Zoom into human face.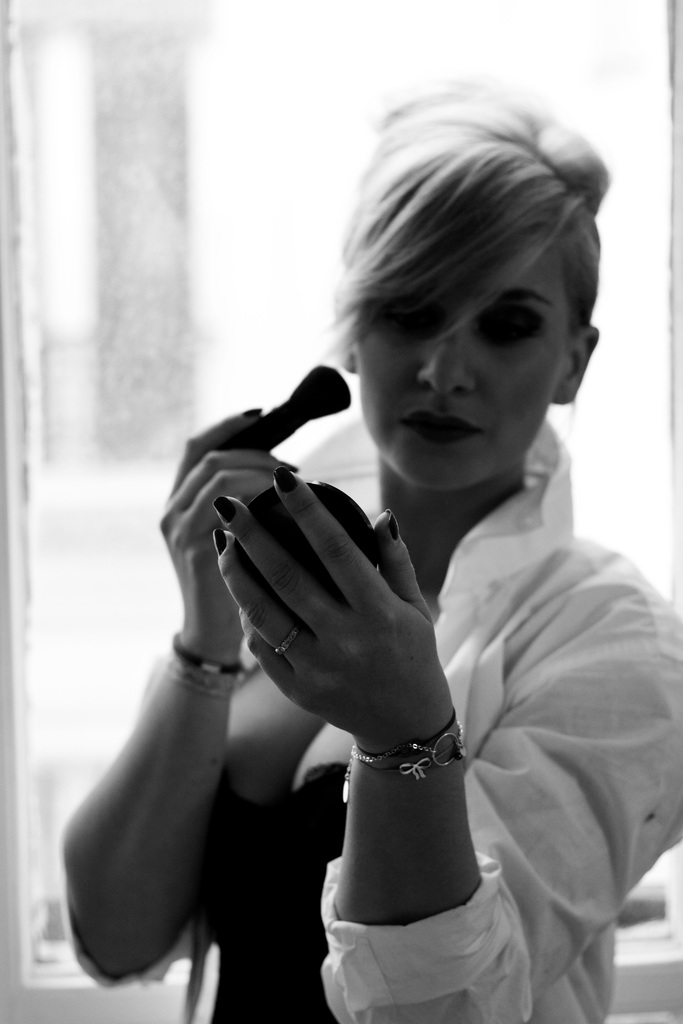
Zoom target: [left=350, top=189, right=580, bottom=481].
